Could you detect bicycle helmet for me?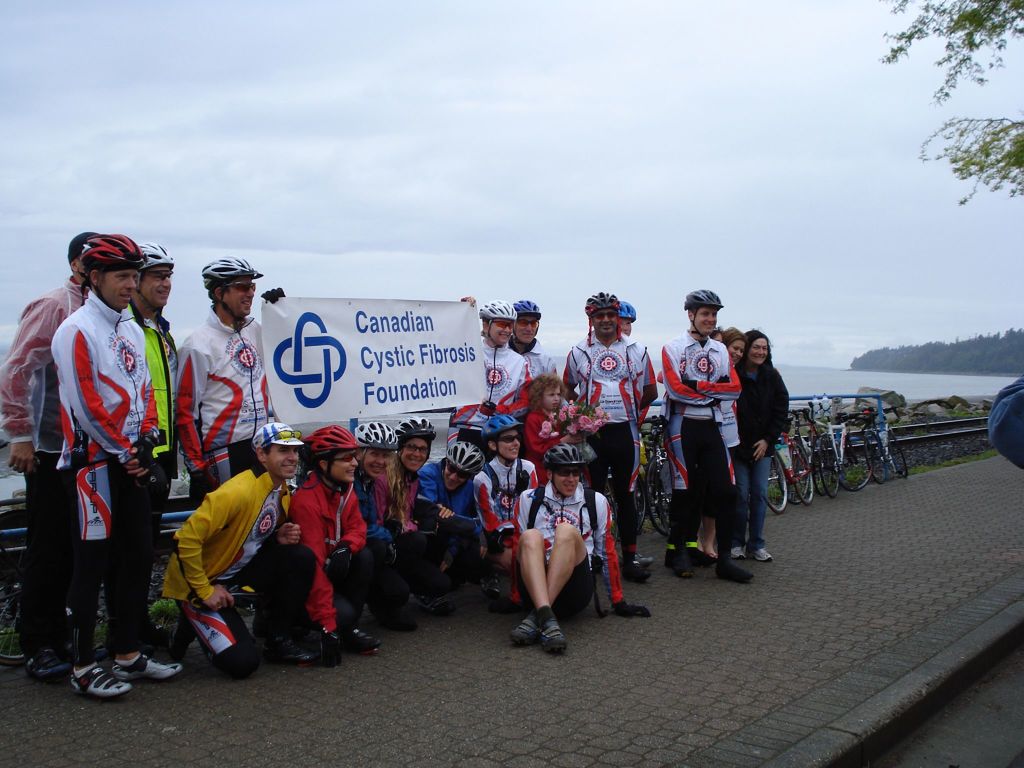
Detection result: rect(83, 237, 143, 270).
